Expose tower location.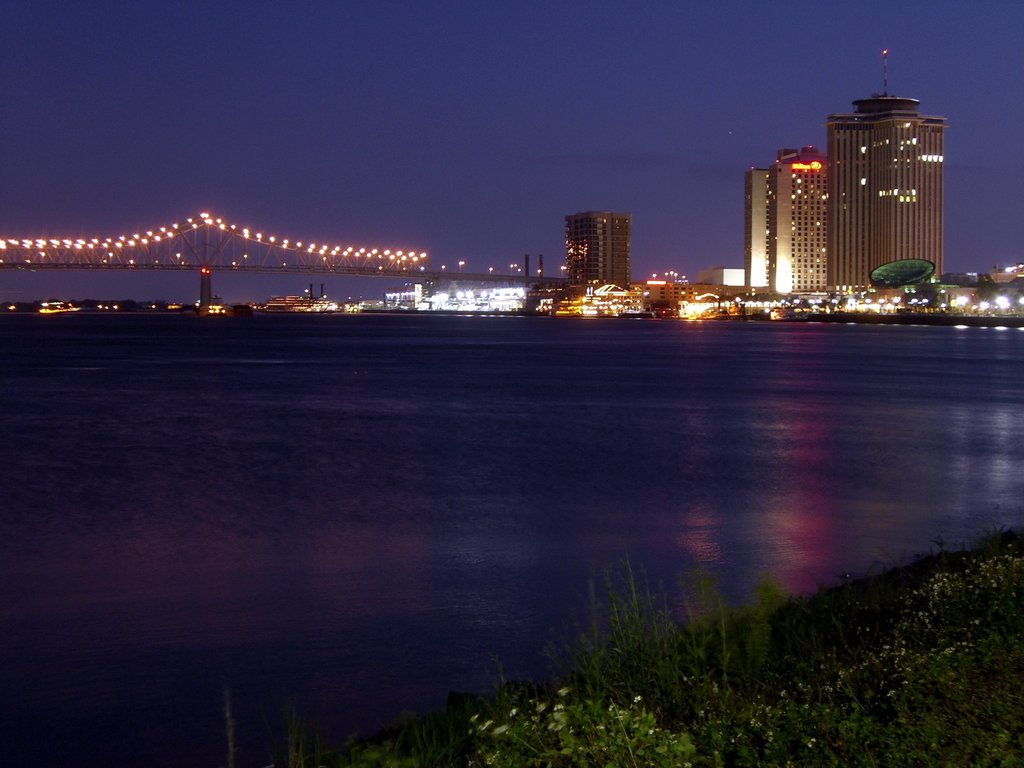
Exposed at (560,207,634,290).
